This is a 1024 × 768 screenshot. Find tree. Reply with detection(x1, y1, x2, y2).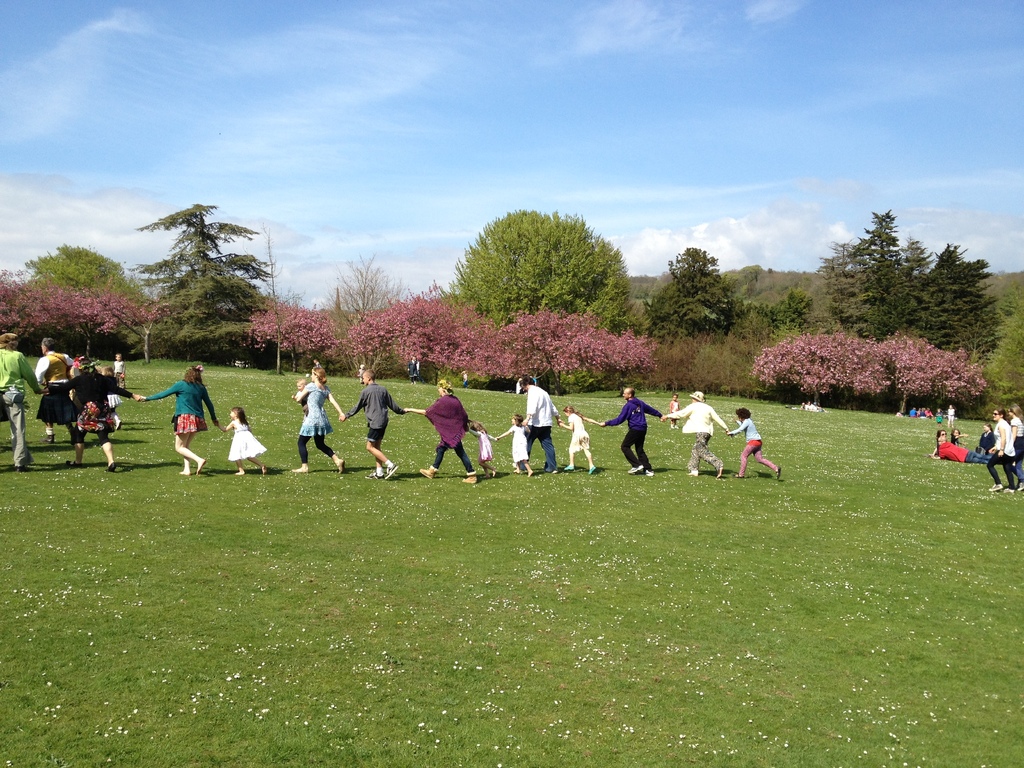
detection(329, 252, 412, 321).
